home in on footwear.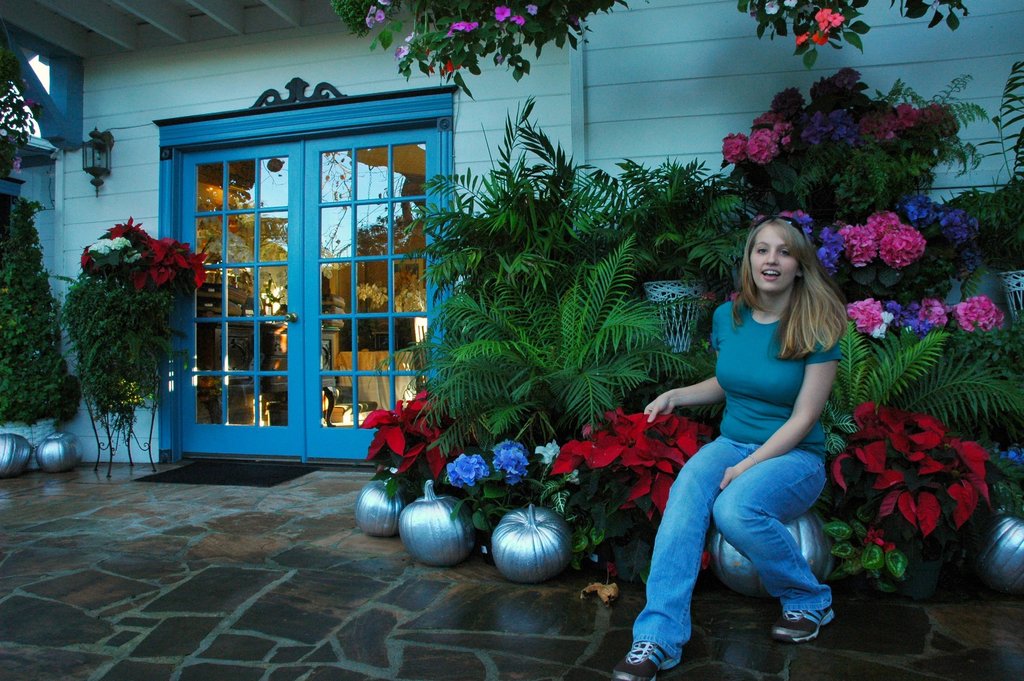
Homed in at Rect(764, 603, 835, 646).
